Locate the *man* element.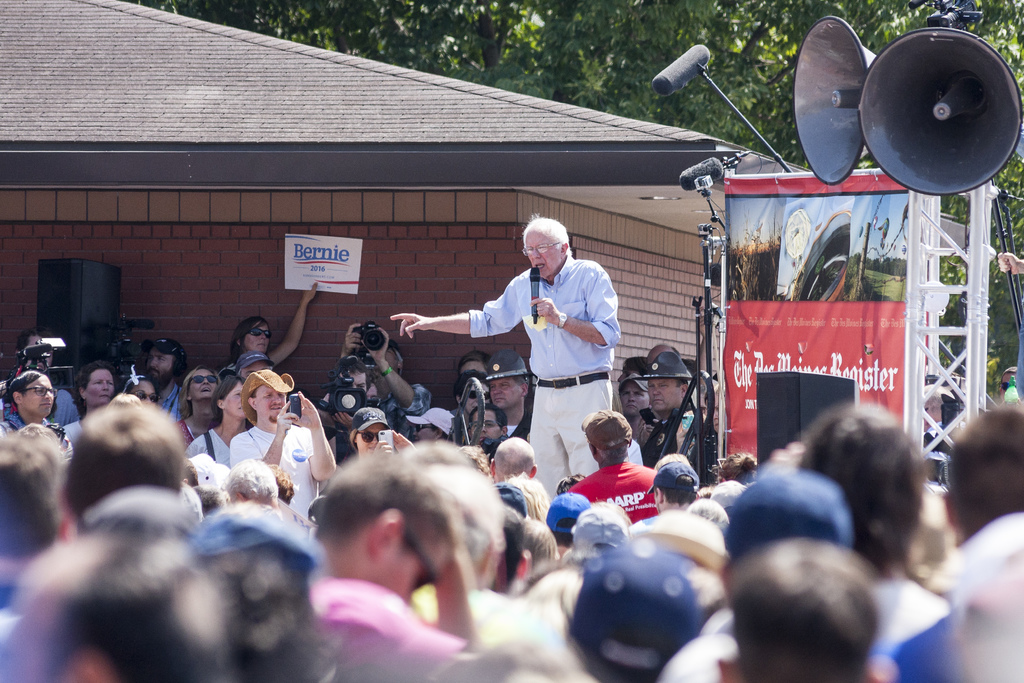
Element bbox: region(438, 216, 634, 490).
